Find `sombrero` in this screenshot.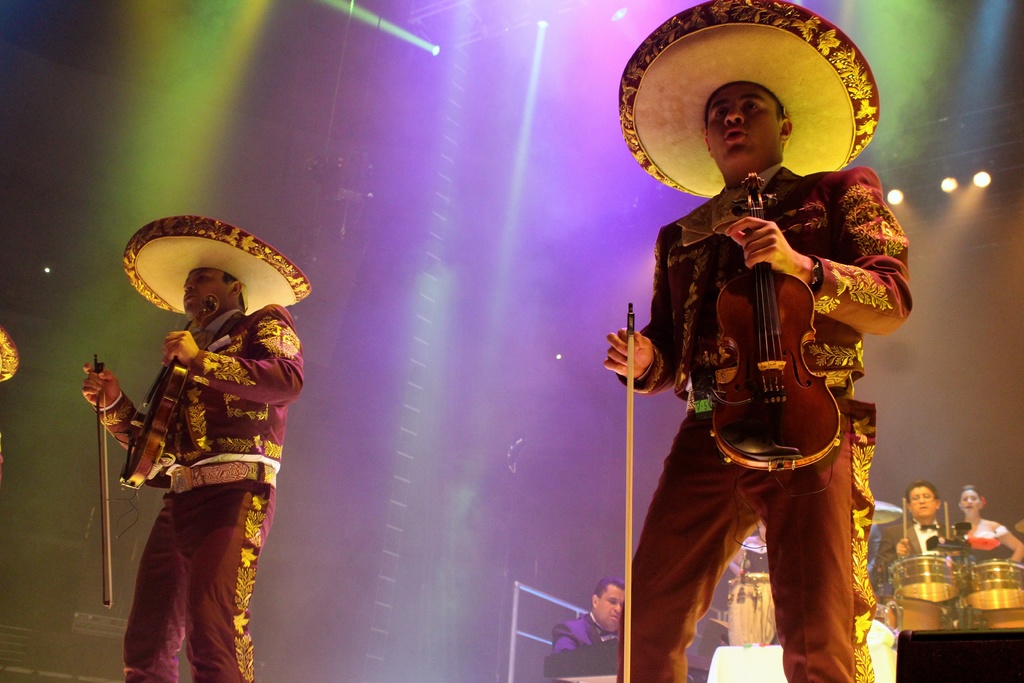
The bounding box for `sombrero` is (x1=124, y1=212, x2=311, y2=320).
